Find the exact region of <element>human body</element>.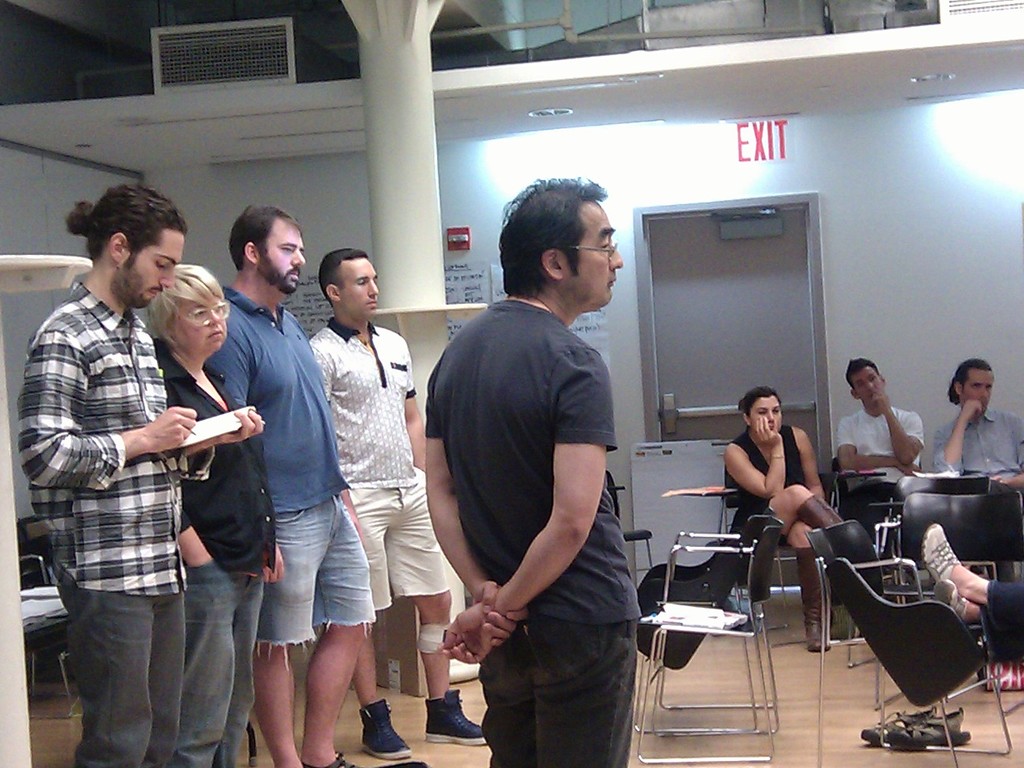
Exact region: pyautogui.locateOnScreen(205, 286, 376, 767).
